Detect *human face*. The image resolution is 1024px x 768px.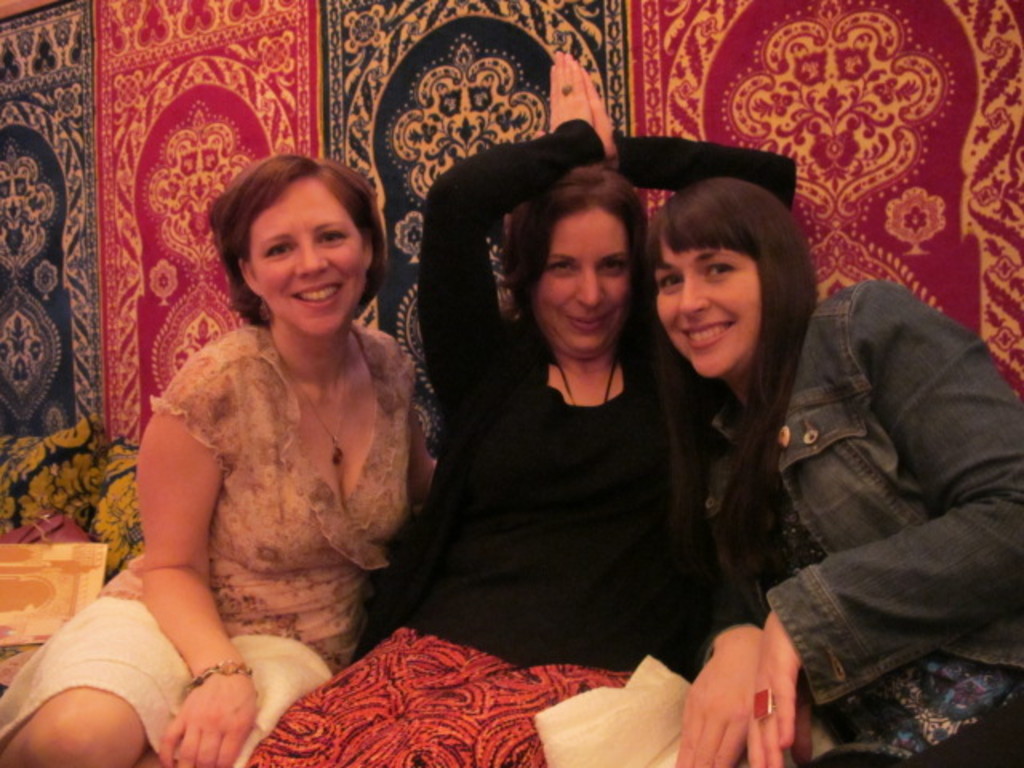
pyautogui.locateOnScreen(246, 179, 371, 338).
